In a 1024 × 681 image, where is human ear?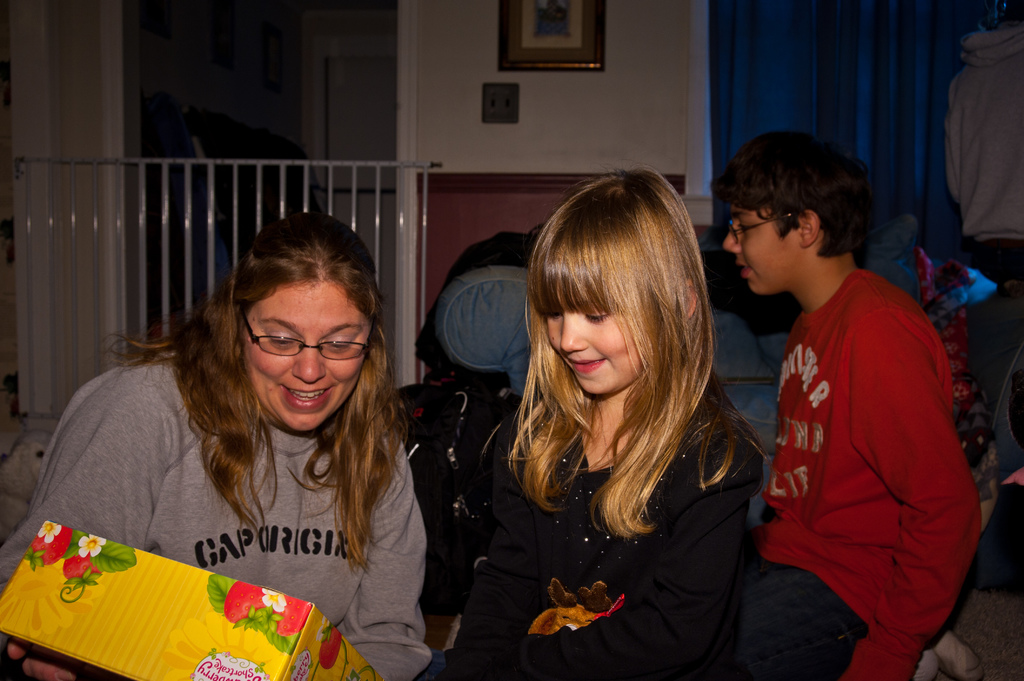
pyautogui.locateOnScreen(687, 278, 702, 318).
